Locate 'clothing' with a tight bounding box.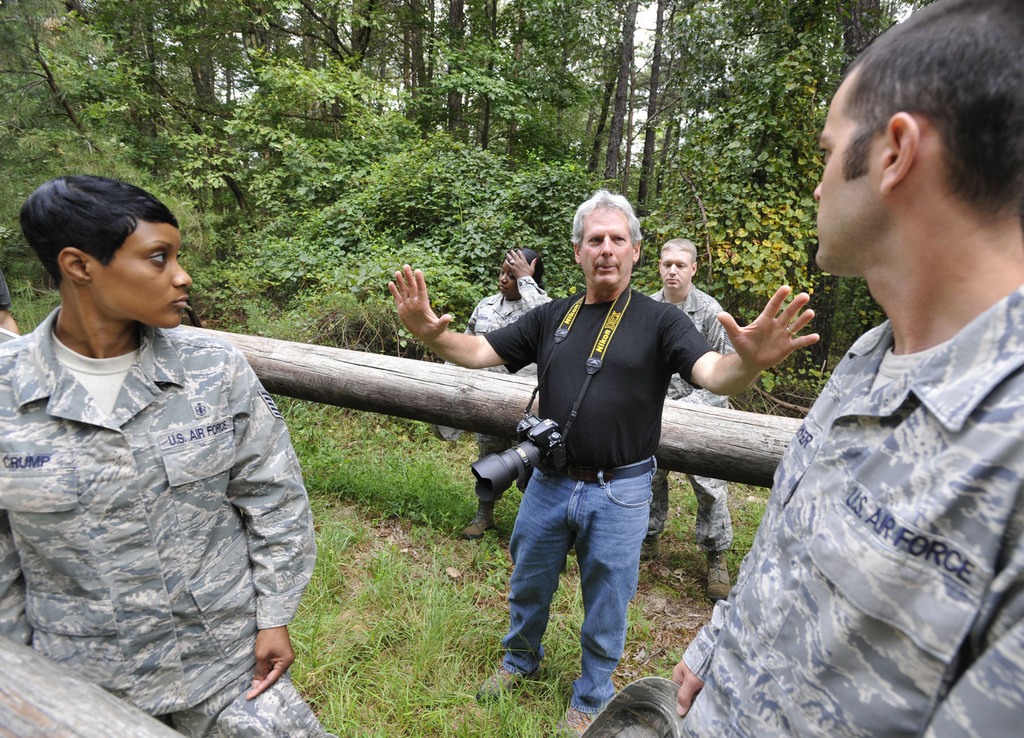
left=643, top=285, right=735, bottom=551.
